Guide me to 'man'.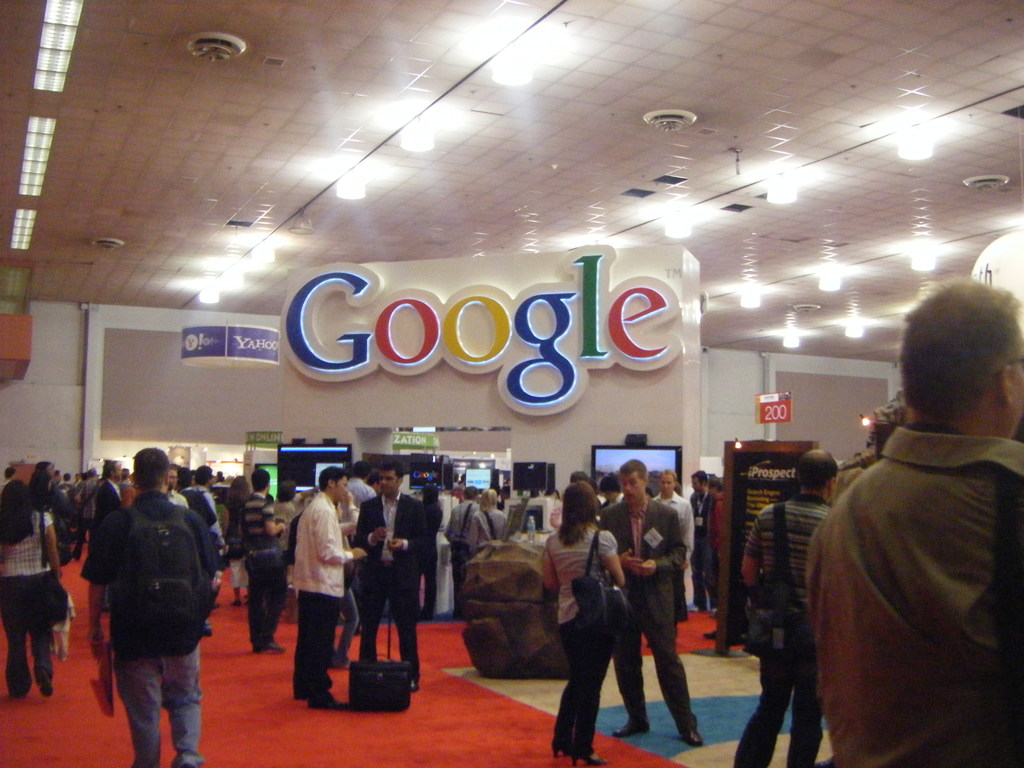
Guidance: crop(442, 485, 476, 621).
